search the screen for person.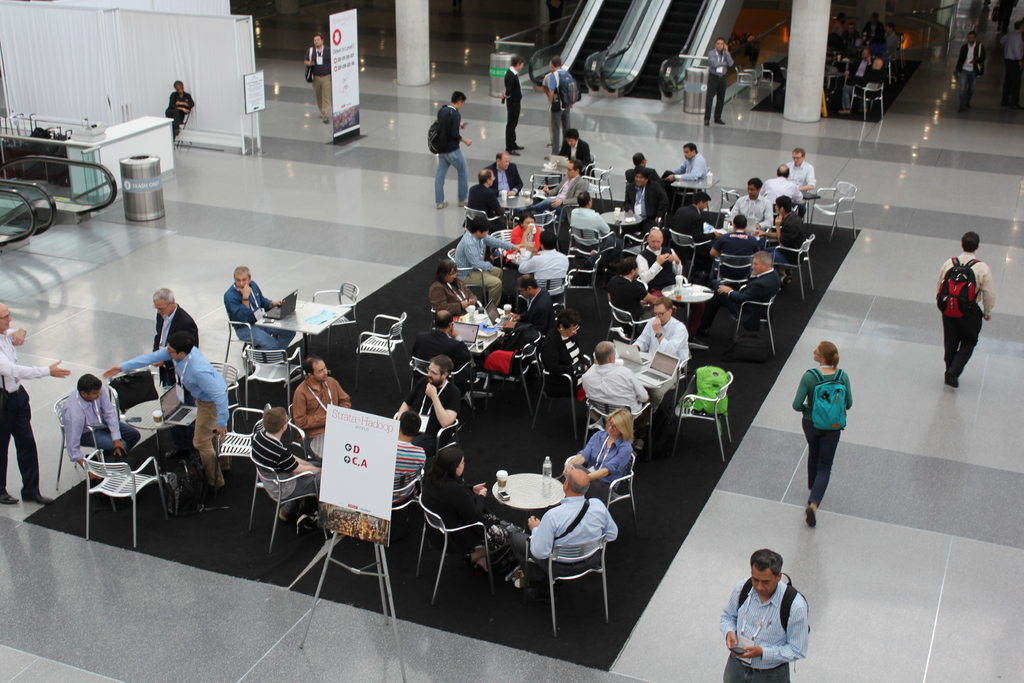
Found at <region>500, 56, 525, 154</region>.
